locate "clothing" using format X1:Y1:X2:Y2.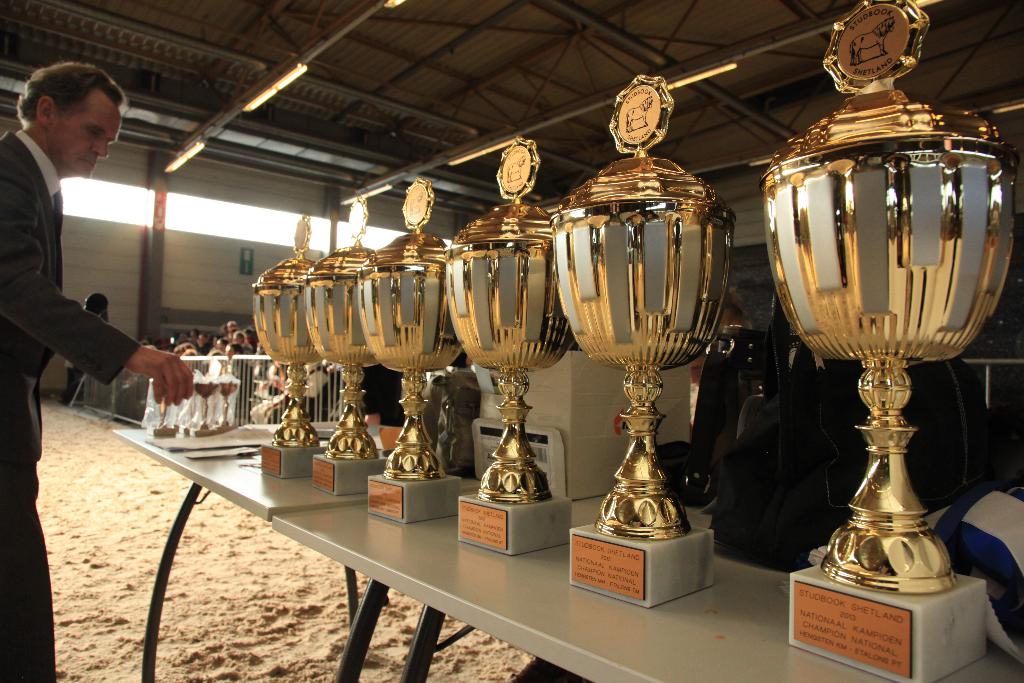
8:119:133:675.
